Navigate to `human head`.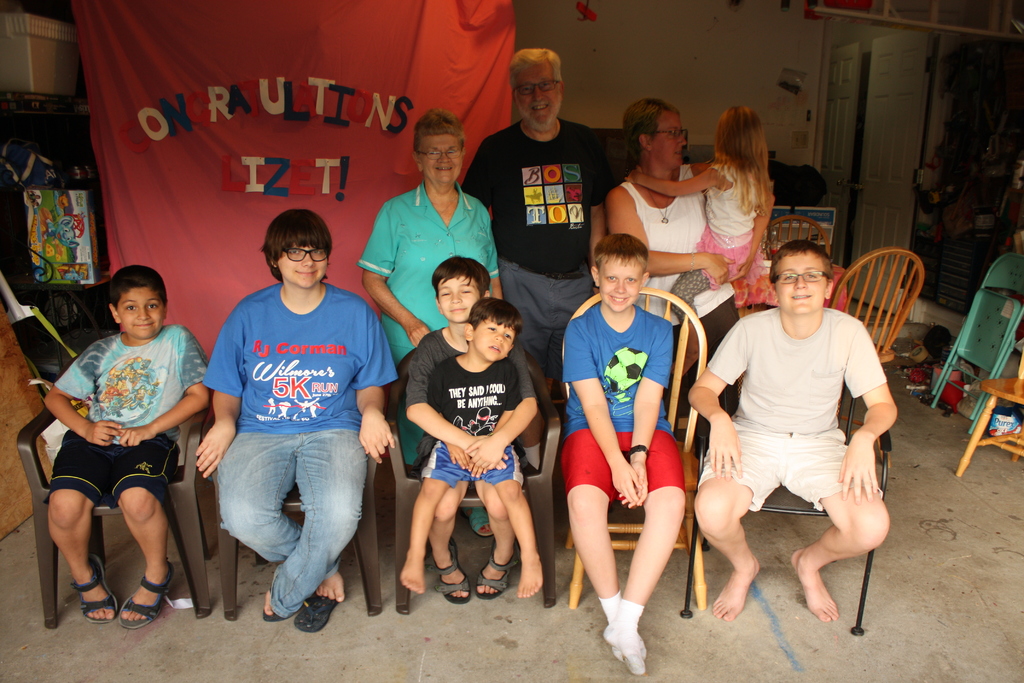
Navigation target: [411,106,465,186].
